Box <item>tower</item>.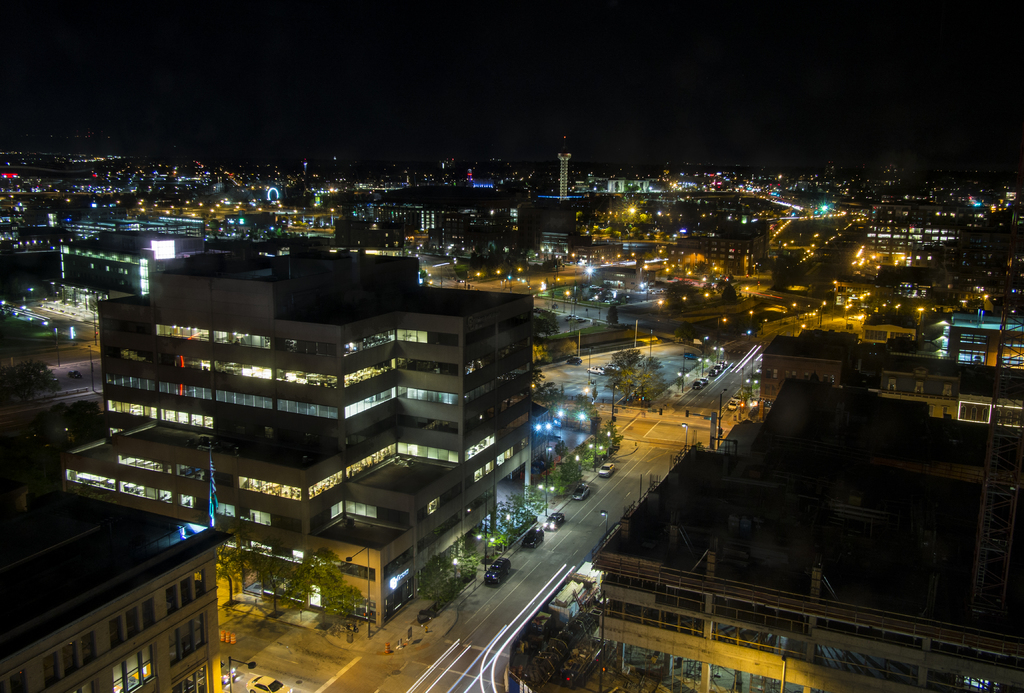
(559,136,573,200).
